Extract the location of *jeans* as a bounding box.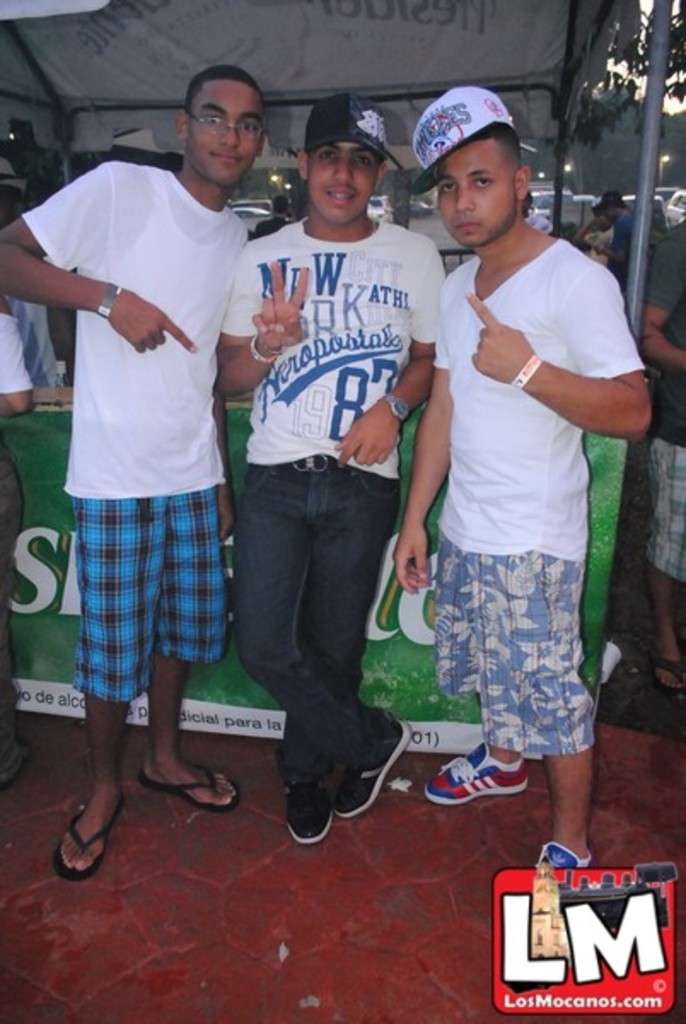
<box>435,519,601,758</box>.
